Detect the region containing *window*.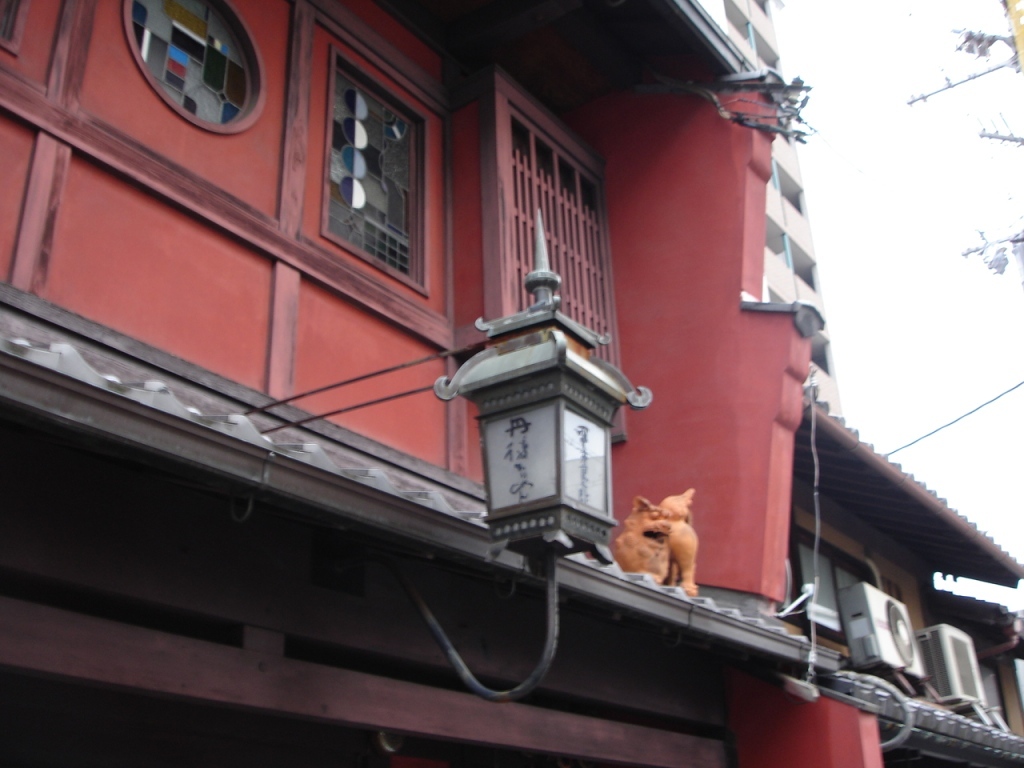
pyautogui.locateOnScreen(503, 90, 625, 440).
